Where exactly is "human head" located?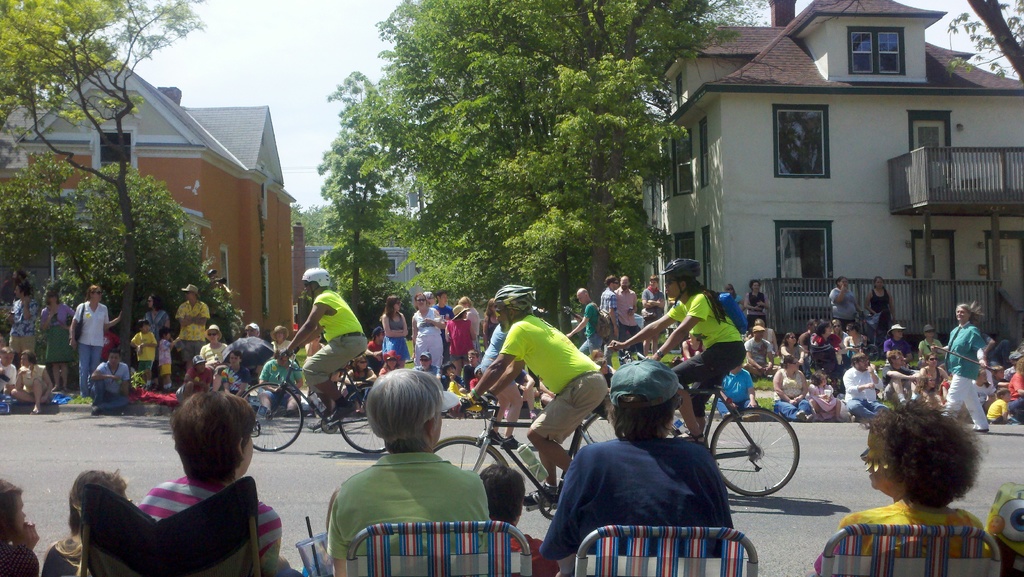
Its bounding box is box=[604, 350, 687, 448].
